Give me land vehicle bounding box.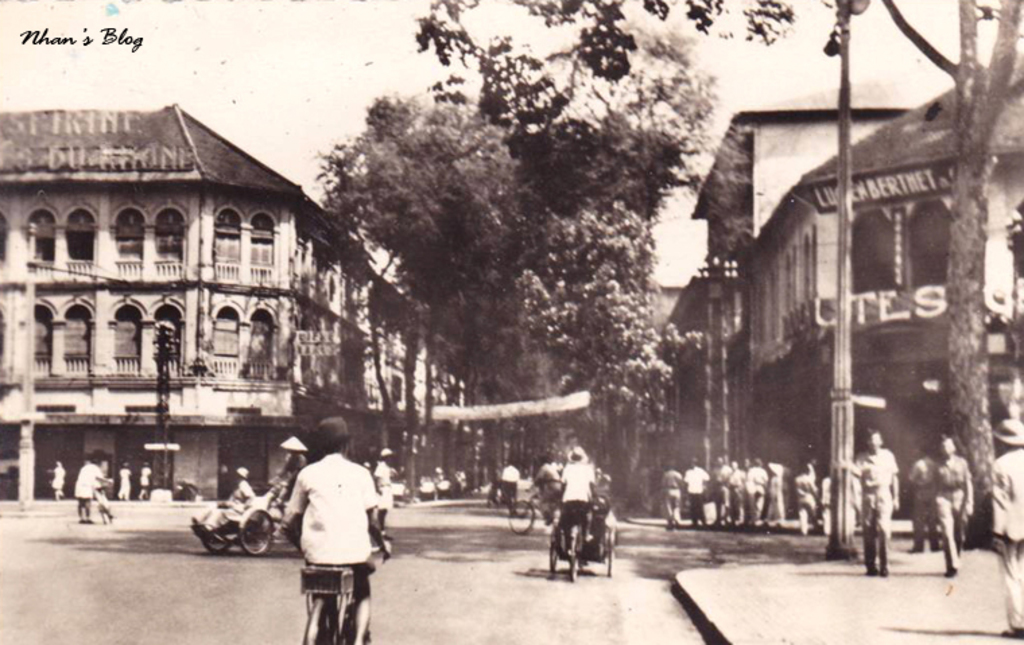
[x1=182, y1=482, x2=288, y2=578].
